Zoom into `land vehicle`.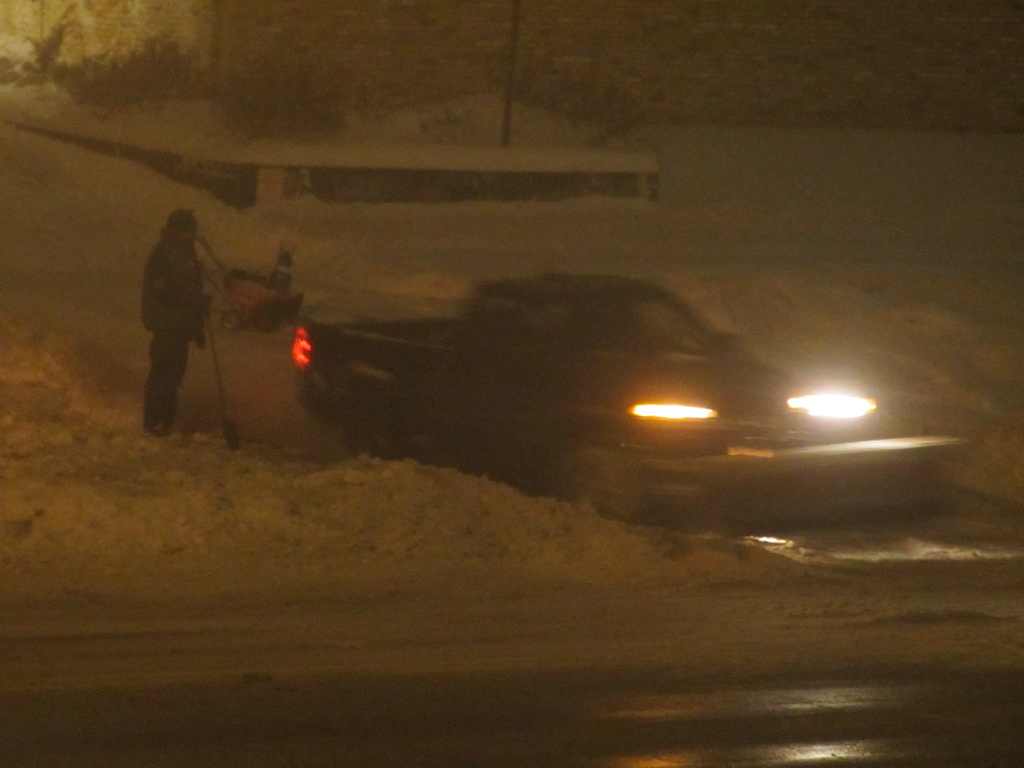
Zoom target: <bbox>292, 271, 964, 524</bbox>.
